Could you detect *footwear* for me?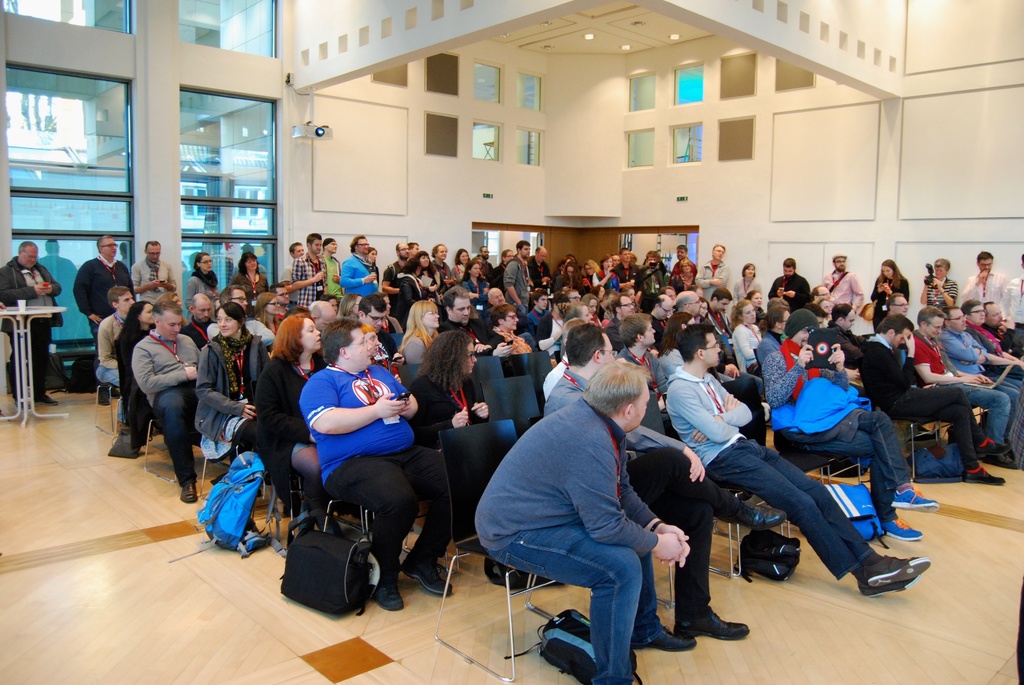
Detection result: 31/389/62/407.
